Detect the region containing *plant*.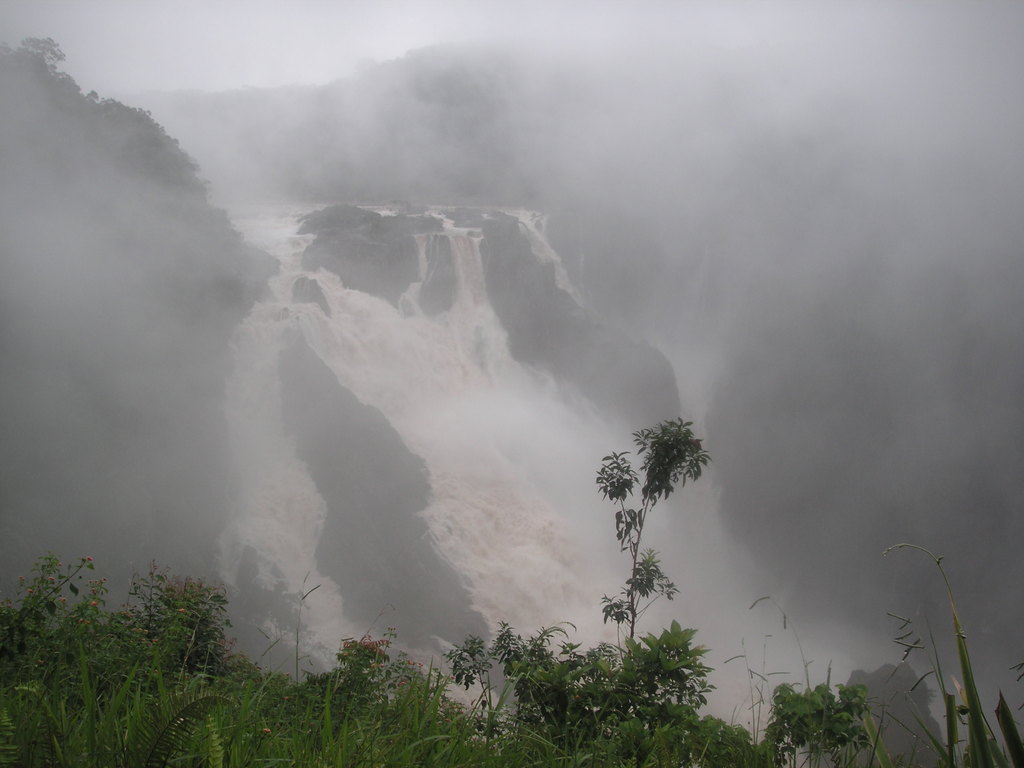
select_region(572, 408, 716, 674).
